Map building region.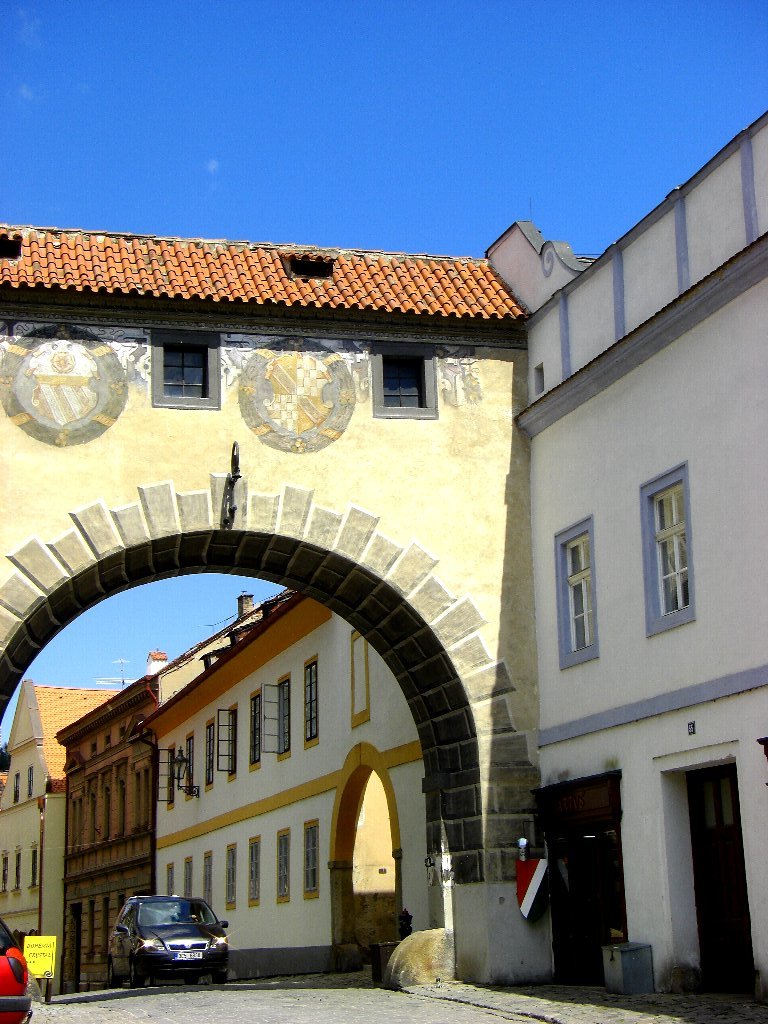
Mapped to x1=152 y1=588 x2=436 y2=970.
